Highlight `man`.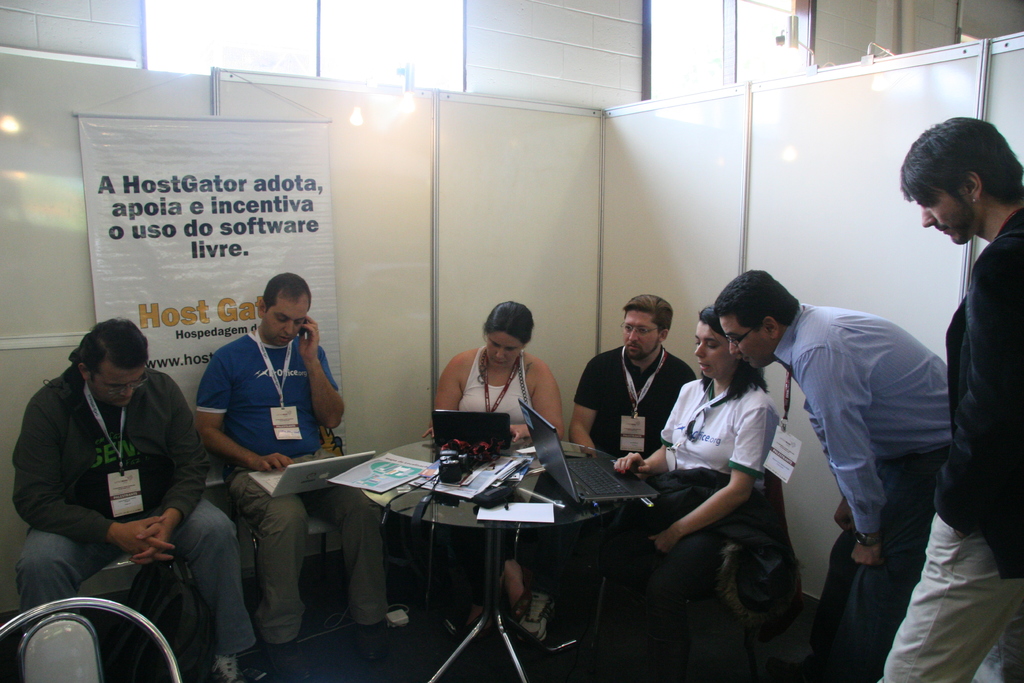
Highlighted region: [570, 292, 699, 659].
